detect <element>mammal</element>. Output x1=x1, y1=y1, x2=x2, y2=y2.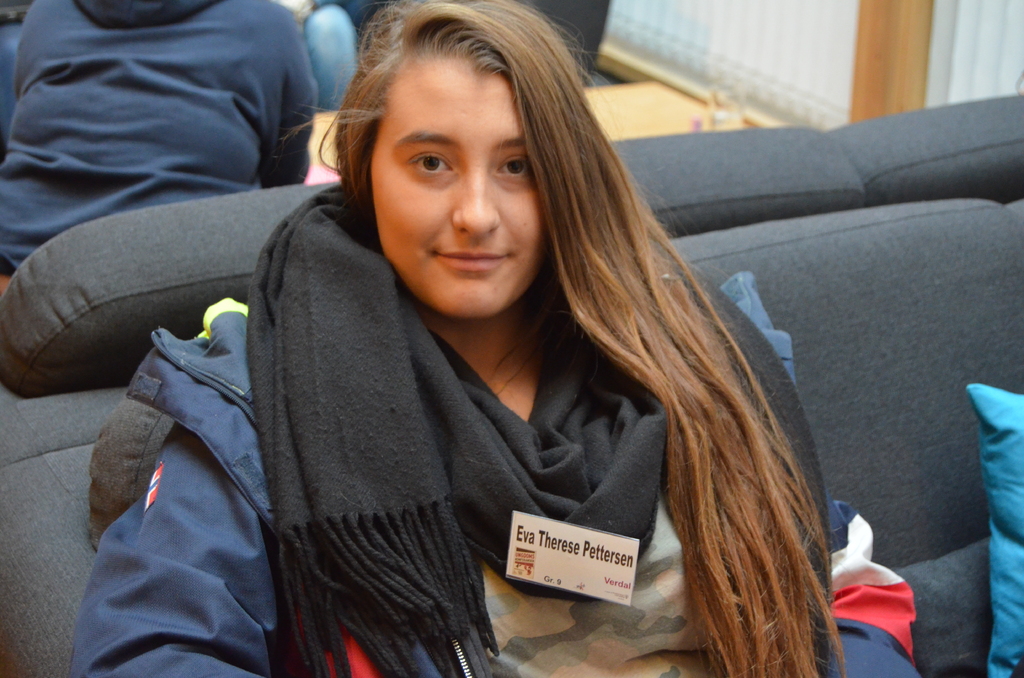
x1=3, y1=1, x2=375, y2=228.
